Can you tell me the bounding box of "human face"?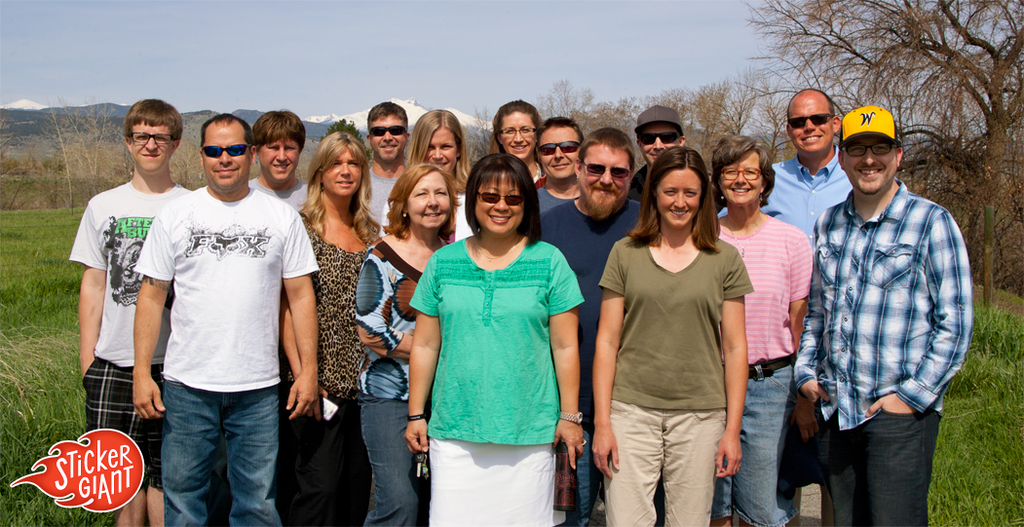
crop(574, 141, 632, 223).
